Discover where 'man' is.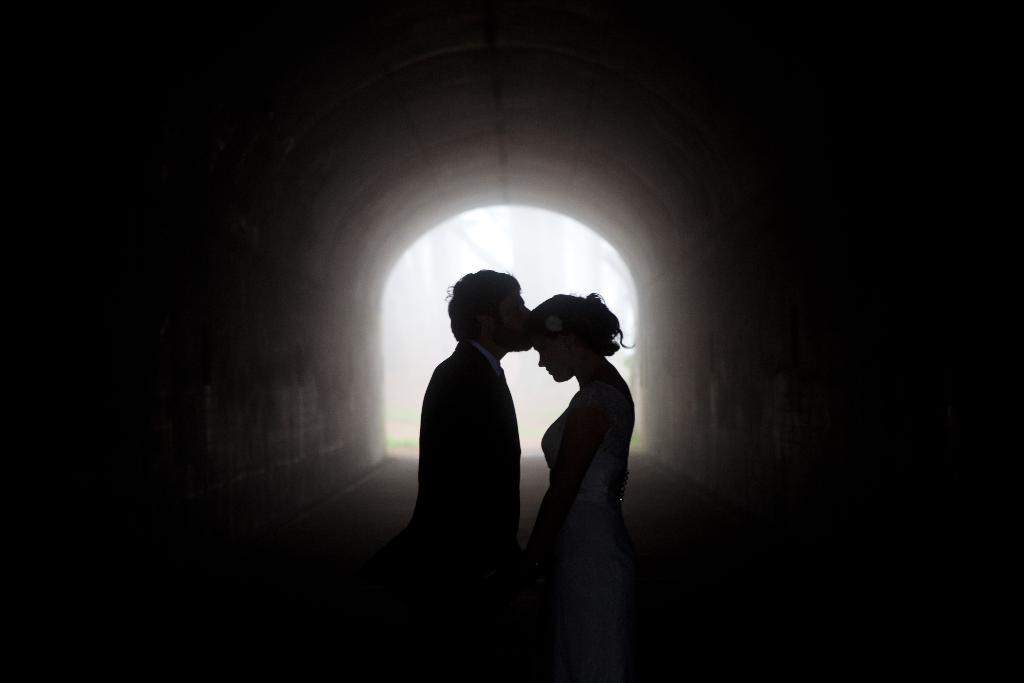
Discovered at 405,265,540,557.
